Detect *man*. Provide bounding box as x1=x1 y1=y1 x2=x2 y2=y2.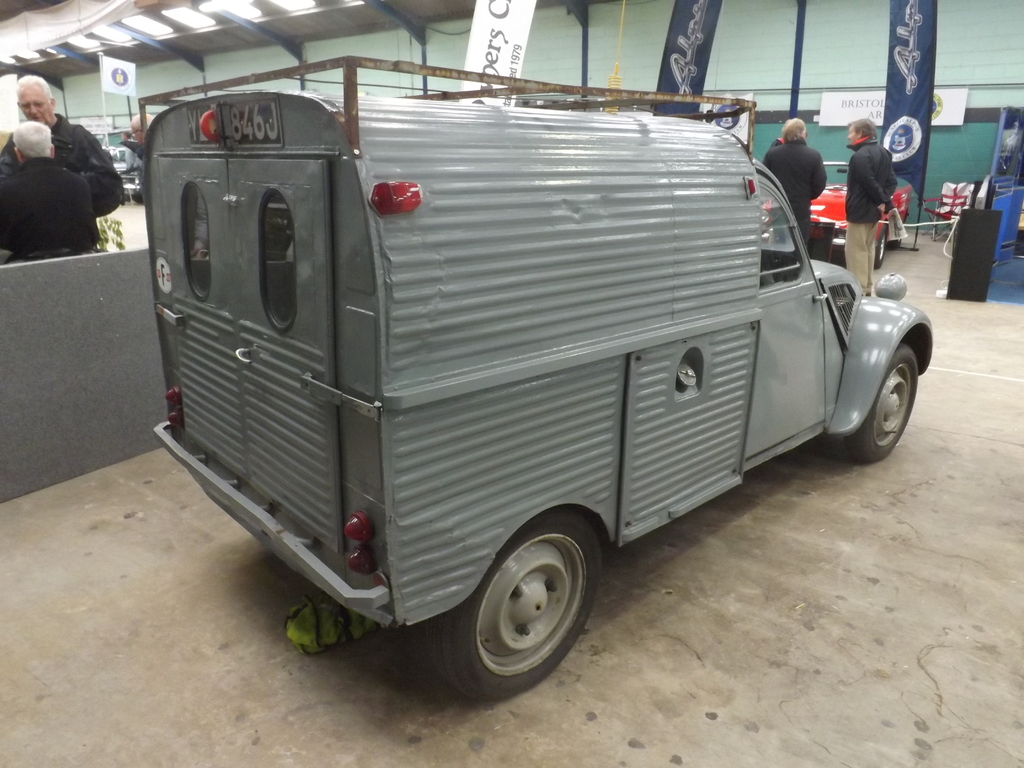
x1=116 y1=111 x2=155 y2=164.
